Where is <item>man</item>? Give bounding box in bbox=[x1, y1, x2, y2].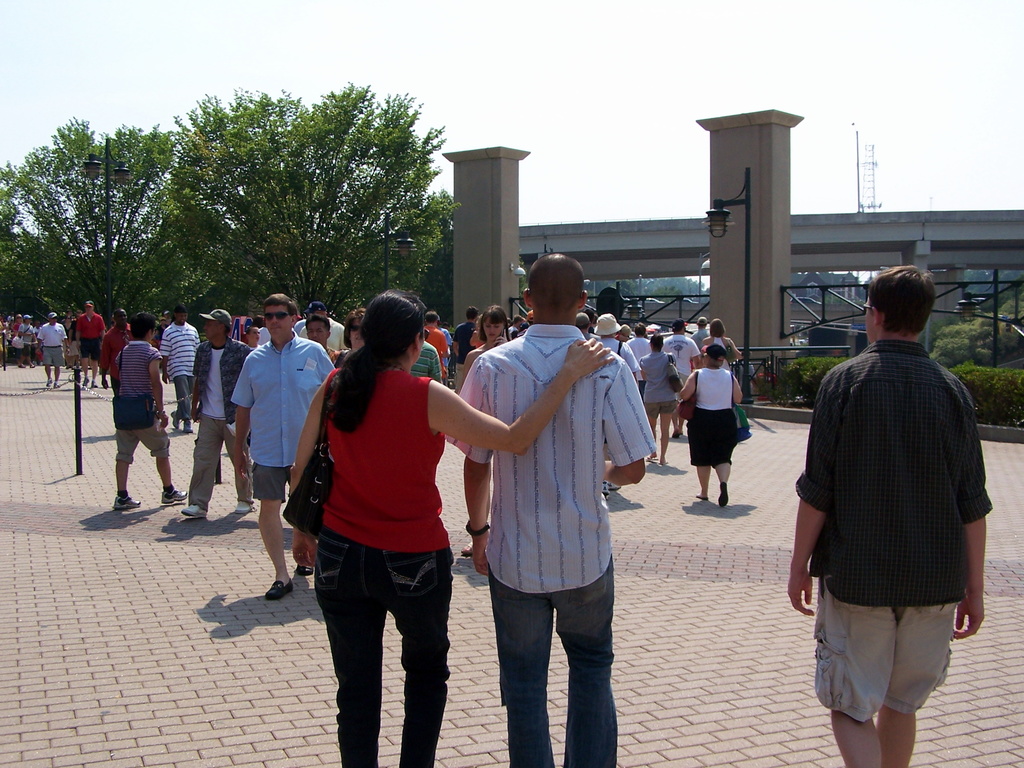
bbox=[628, 324, 649, 392].
